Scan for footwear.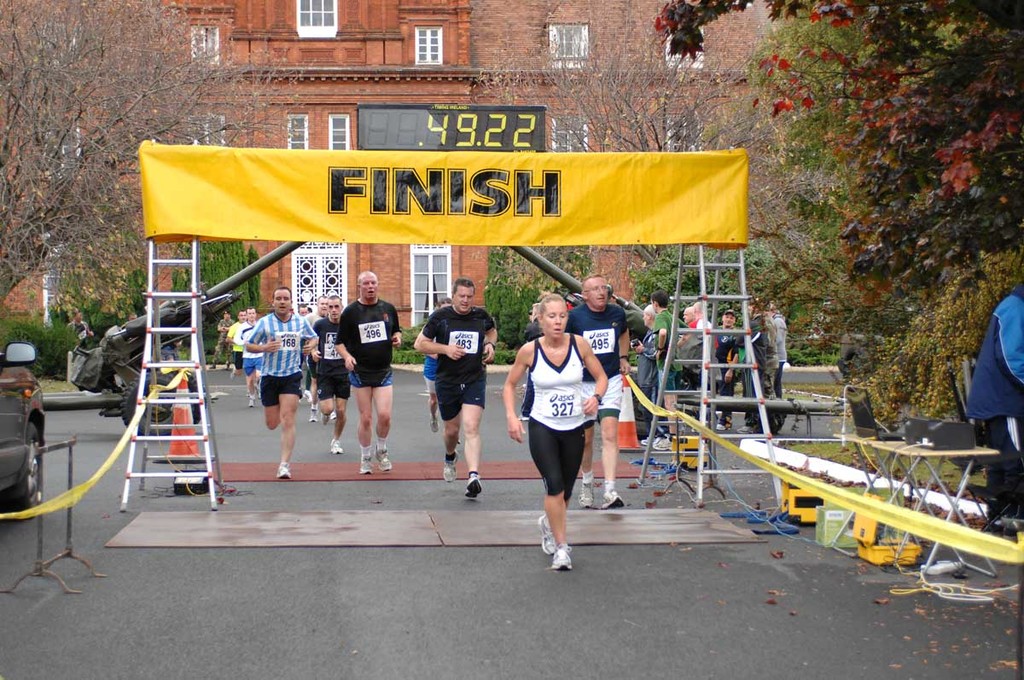
Scan result: region(275, 461, 292, 477).
